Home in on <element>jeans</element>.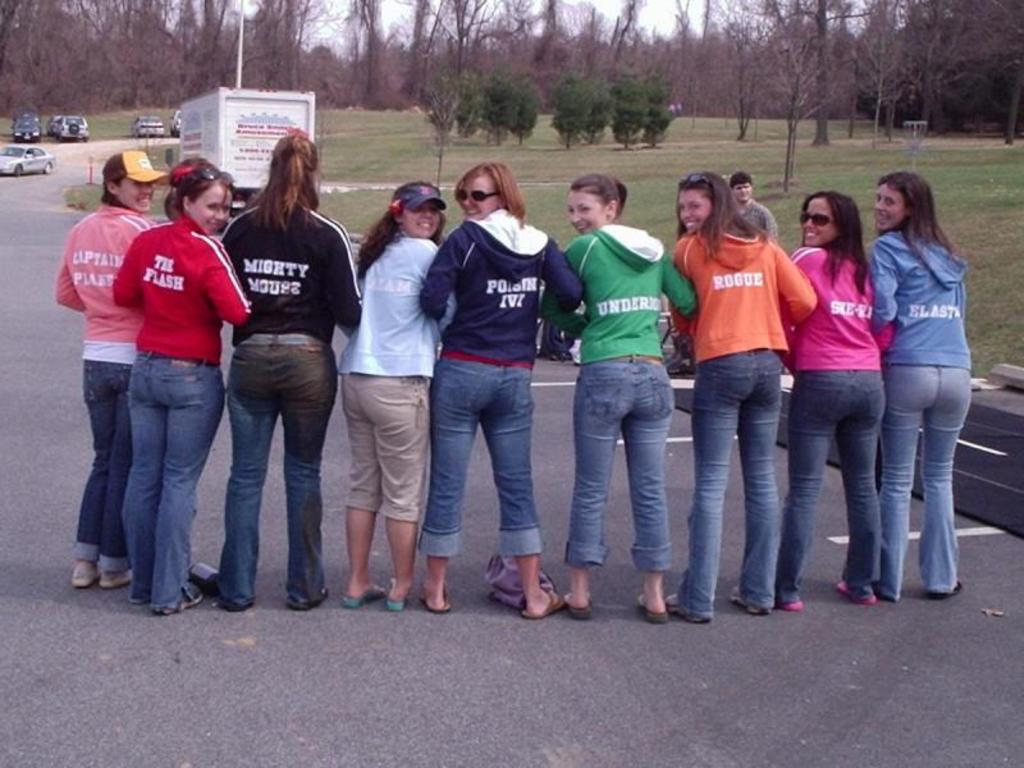
Homed in at pyautogui.locateOnScreen(781, 375, 884, 596).
